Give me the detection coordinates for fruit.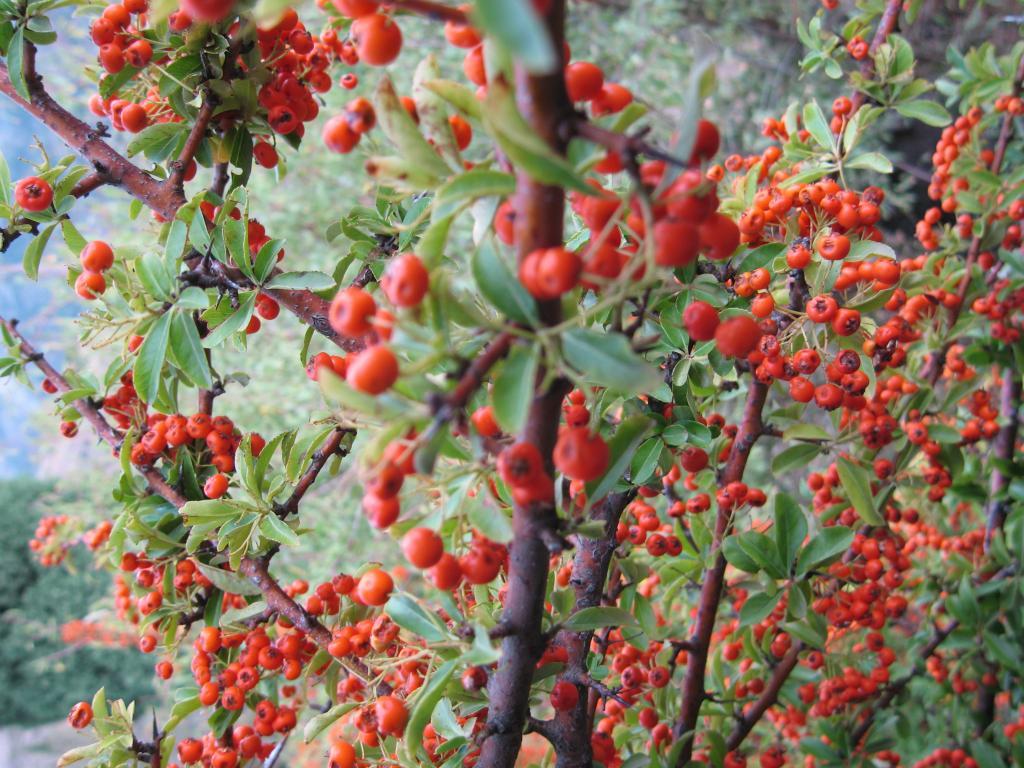
(x1=156, y1=660, x2=176, y2=683).
